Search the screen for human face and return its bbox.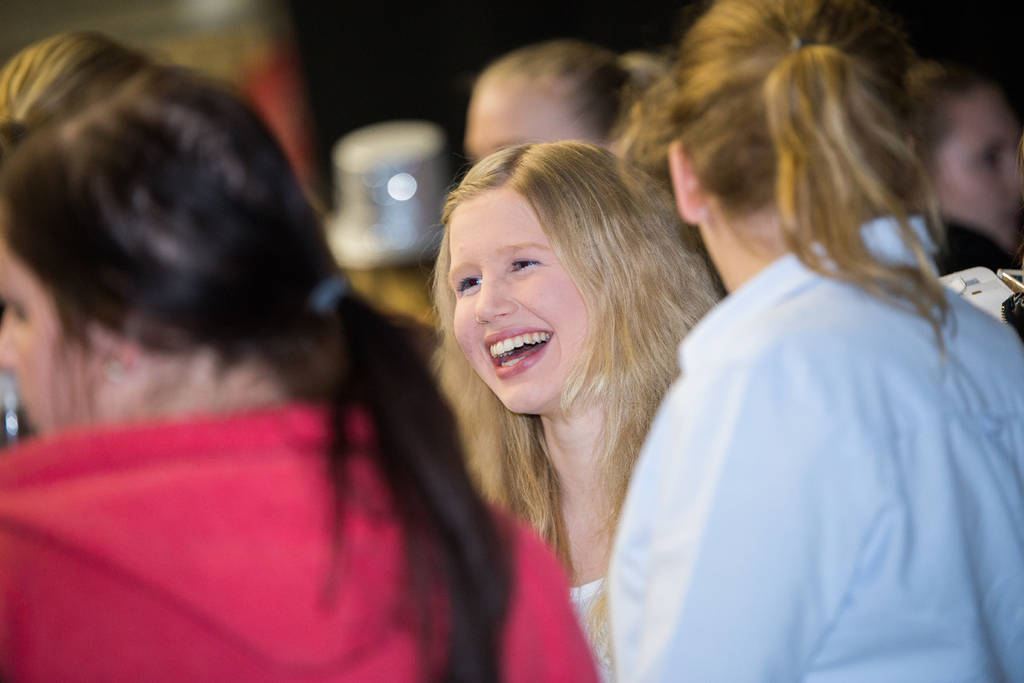
Found: <box>0,226,95,450</box>.
